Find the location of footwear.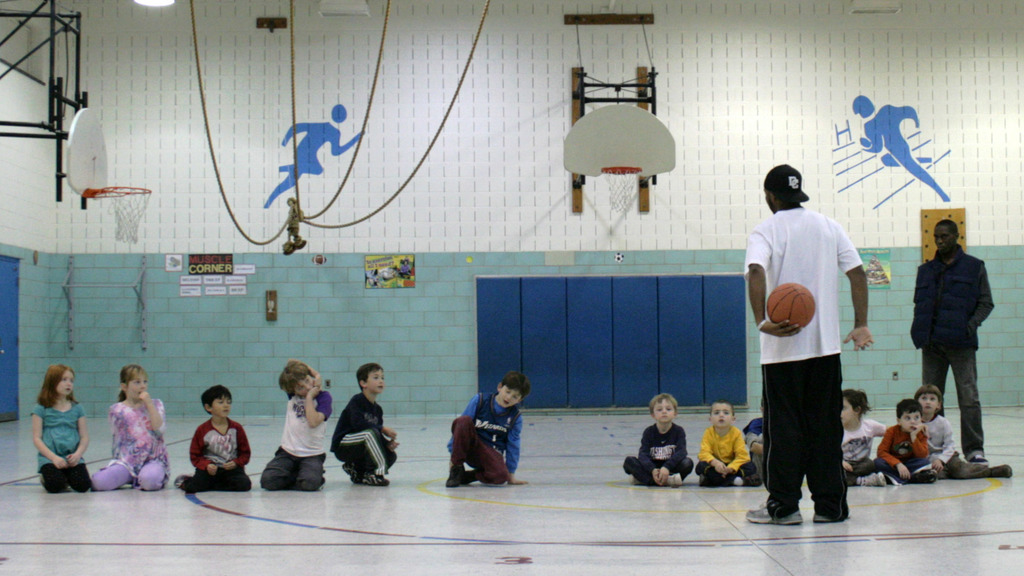
Location: (808,499,850,528).
